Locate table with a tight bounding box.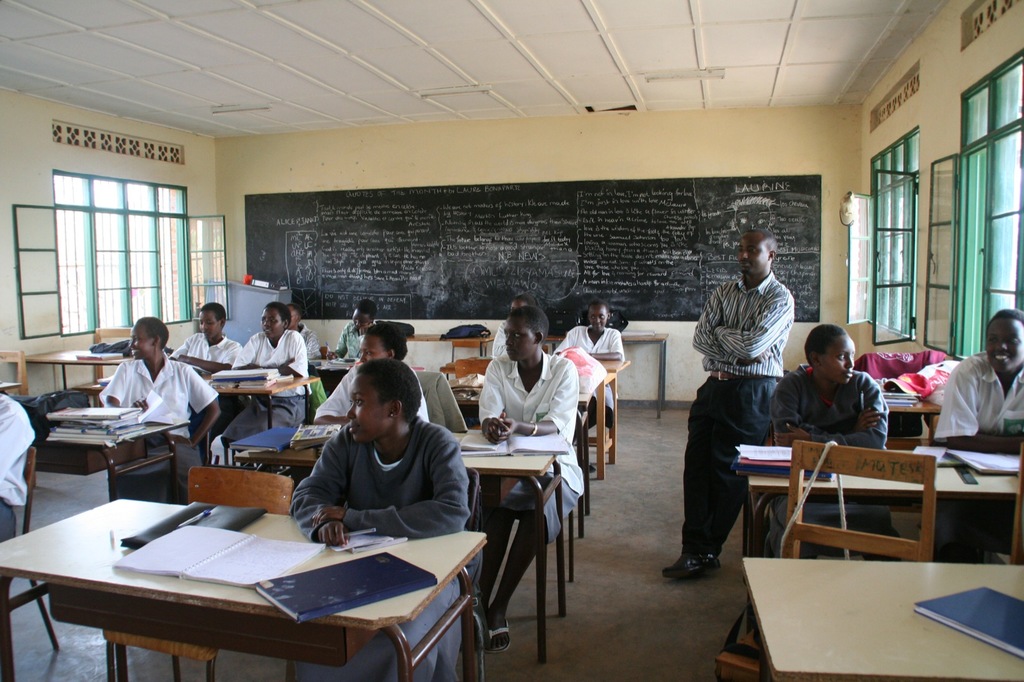
742,559,1023,681.
